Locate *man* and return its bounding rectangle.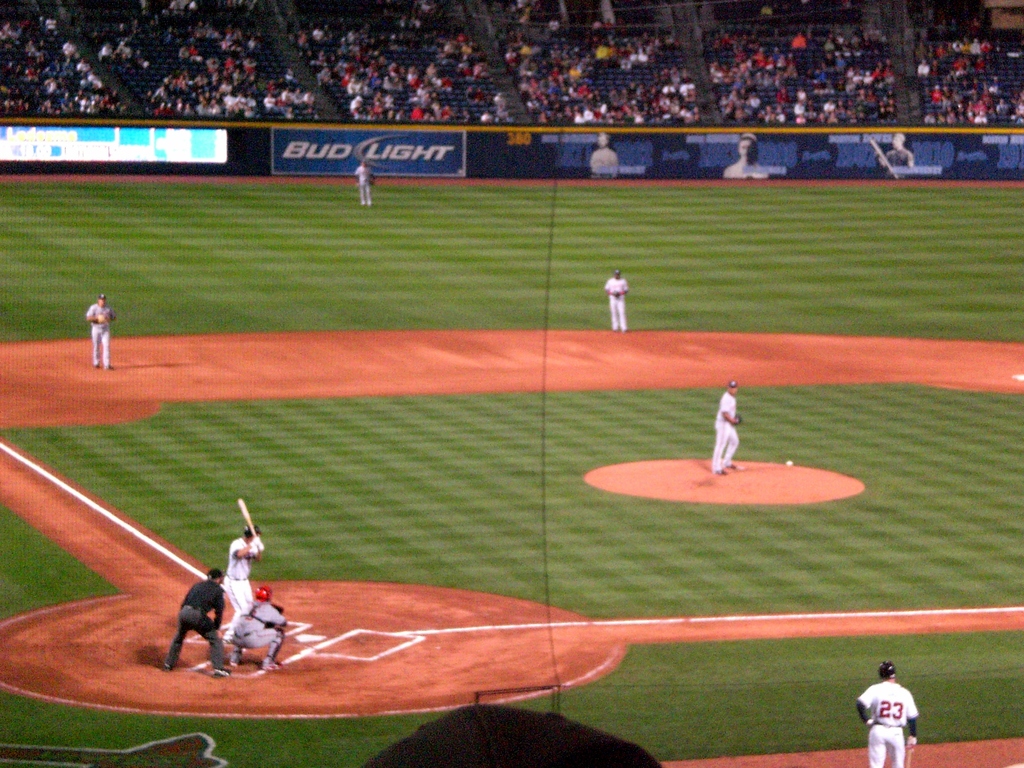
[714, 381, 742, 476].
